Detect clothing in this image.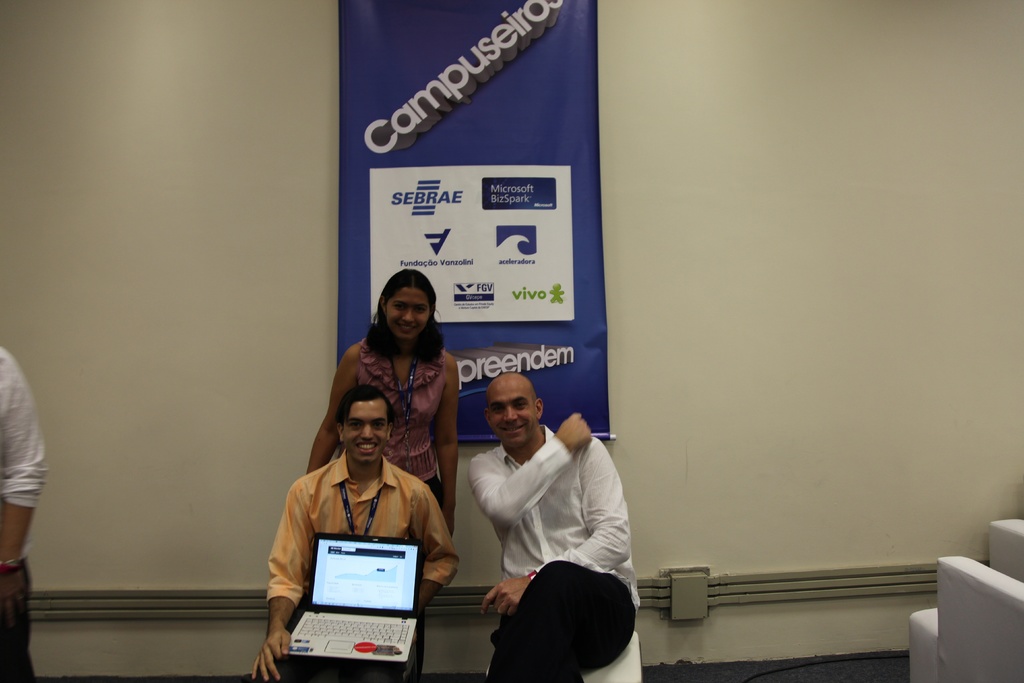
Detection: box=[0, 341, 58, 682].
